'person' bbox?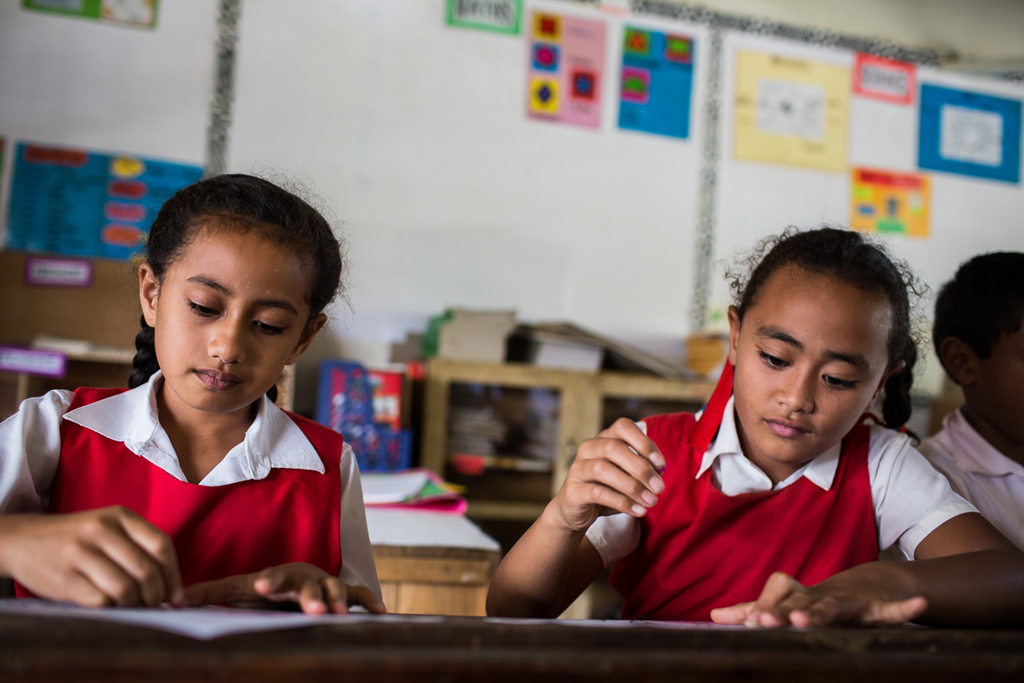
(921, 245, 1023, 573)
